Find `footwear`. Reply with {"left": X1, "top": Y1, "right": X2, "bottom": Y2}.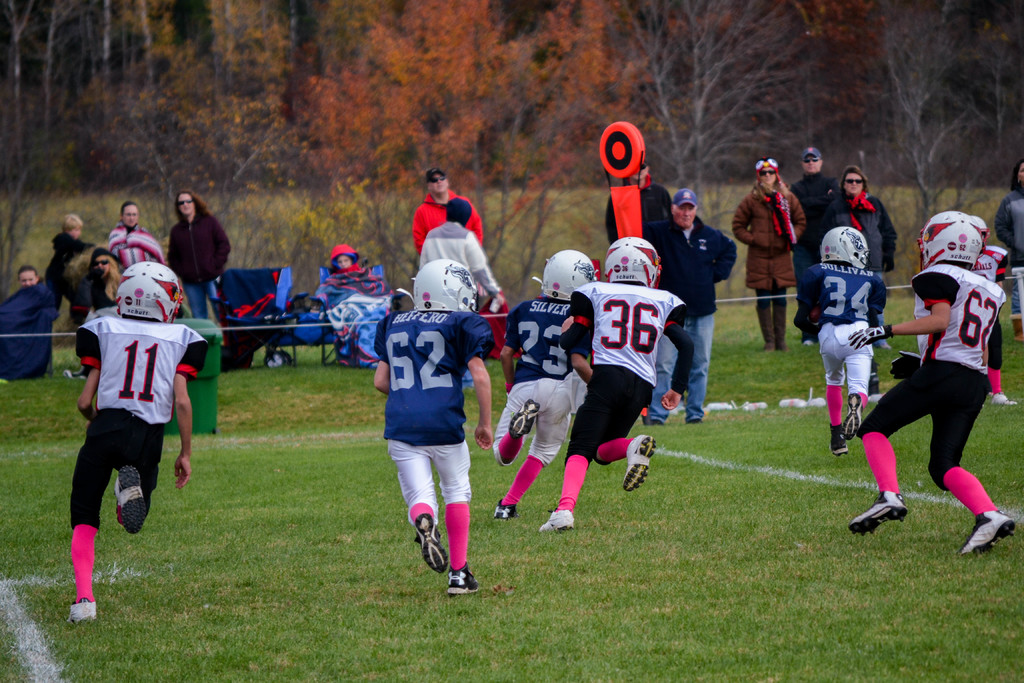
{"left": 111, "top": 465, "right": 147, "bottom": 533}.
